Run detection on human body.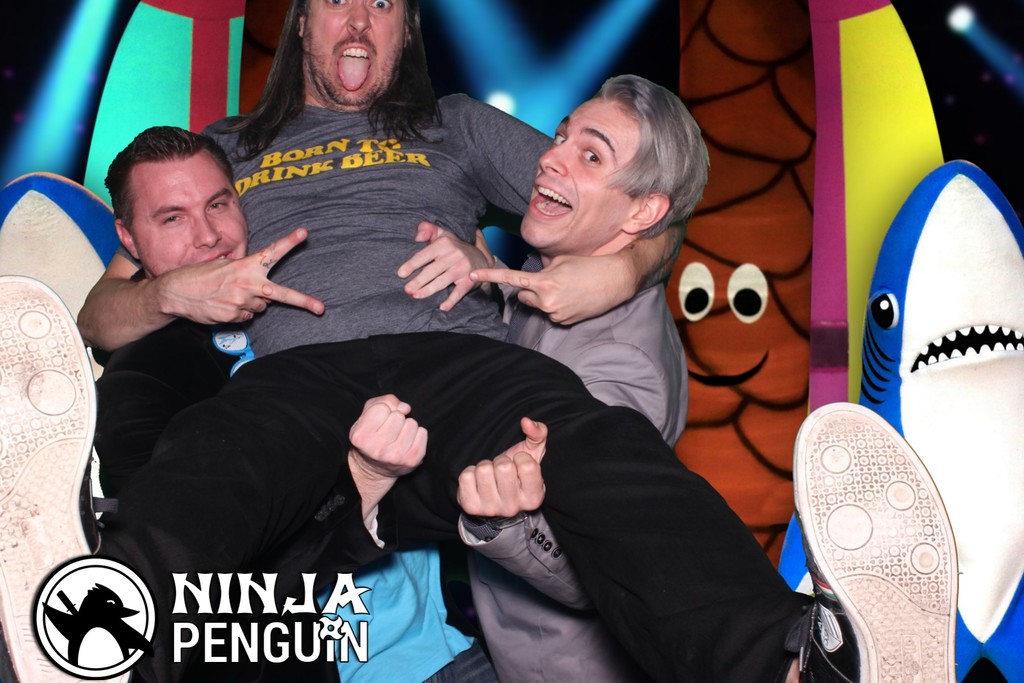
Result: bbox(142, 79, 700, 655).
